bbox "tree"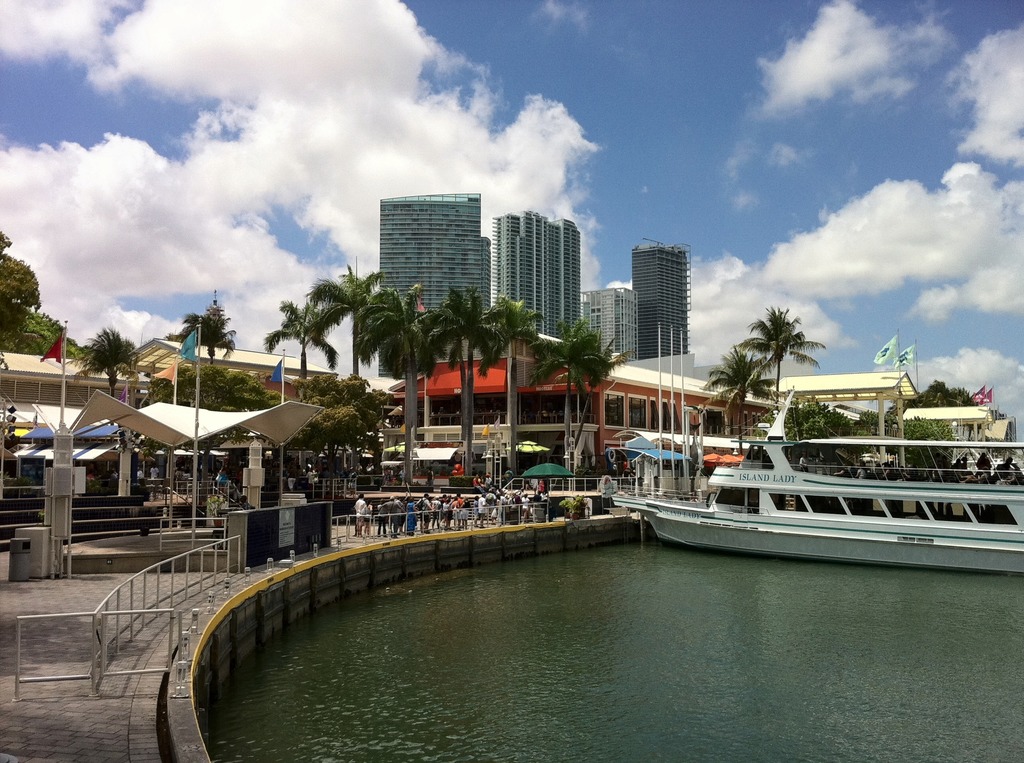
x1=569 y1=337 x2=630 y2=452
